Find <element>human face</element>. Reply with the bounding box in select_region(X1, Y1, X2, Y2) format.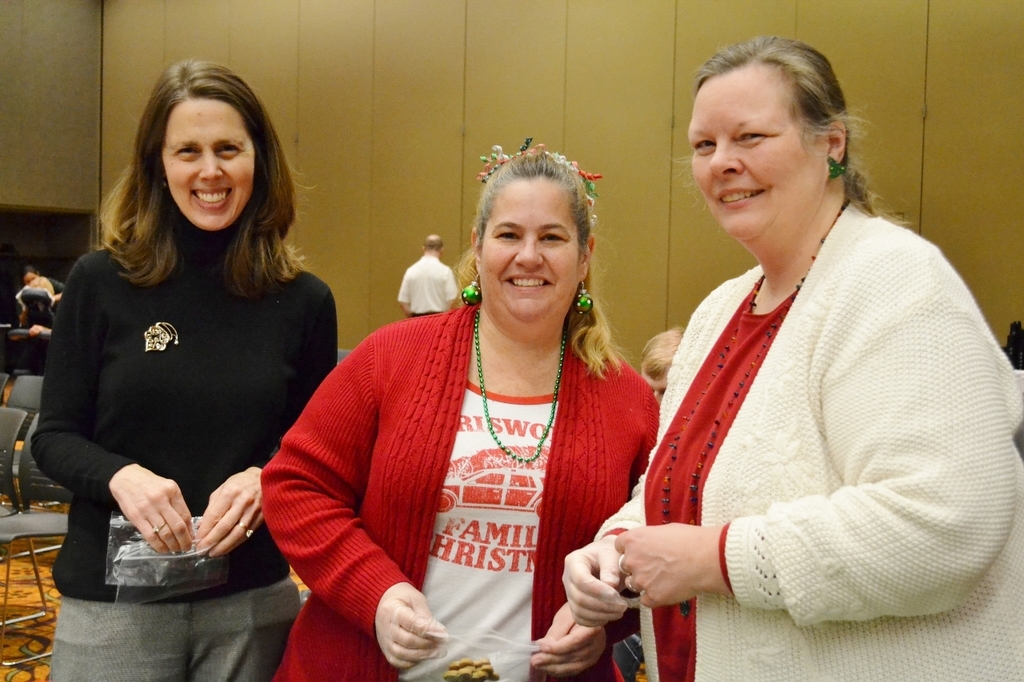
select_region(482, 180, 583, 330).
